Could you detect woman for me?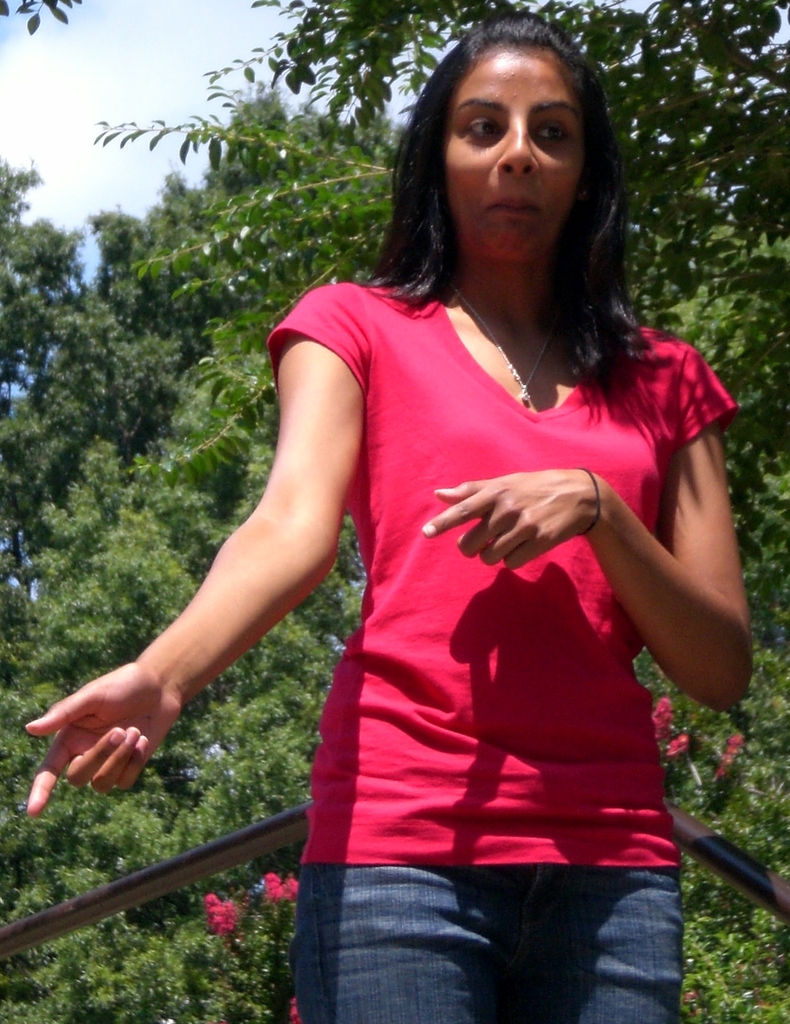
Detection result: rect(122, 54, 762, 974).
